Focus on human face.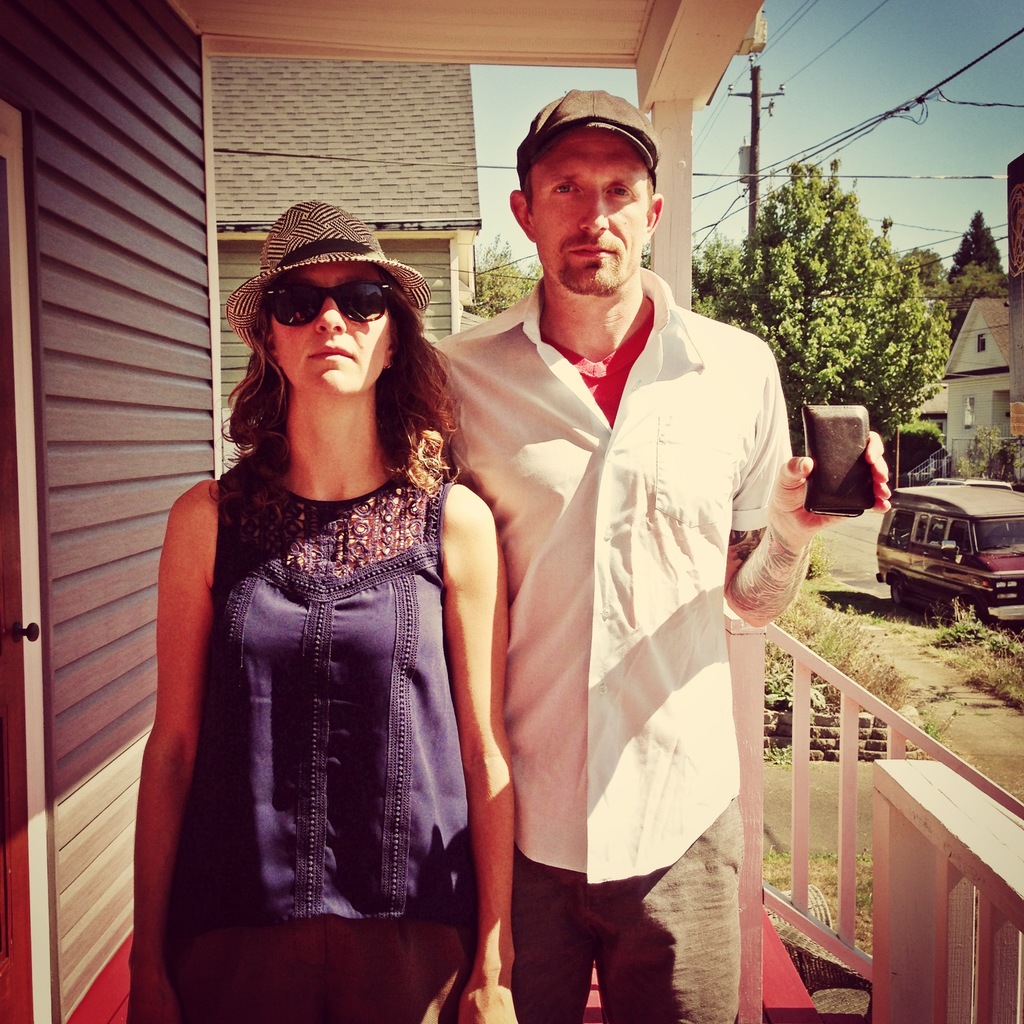
Focused at (269, 260, 391, 400).
